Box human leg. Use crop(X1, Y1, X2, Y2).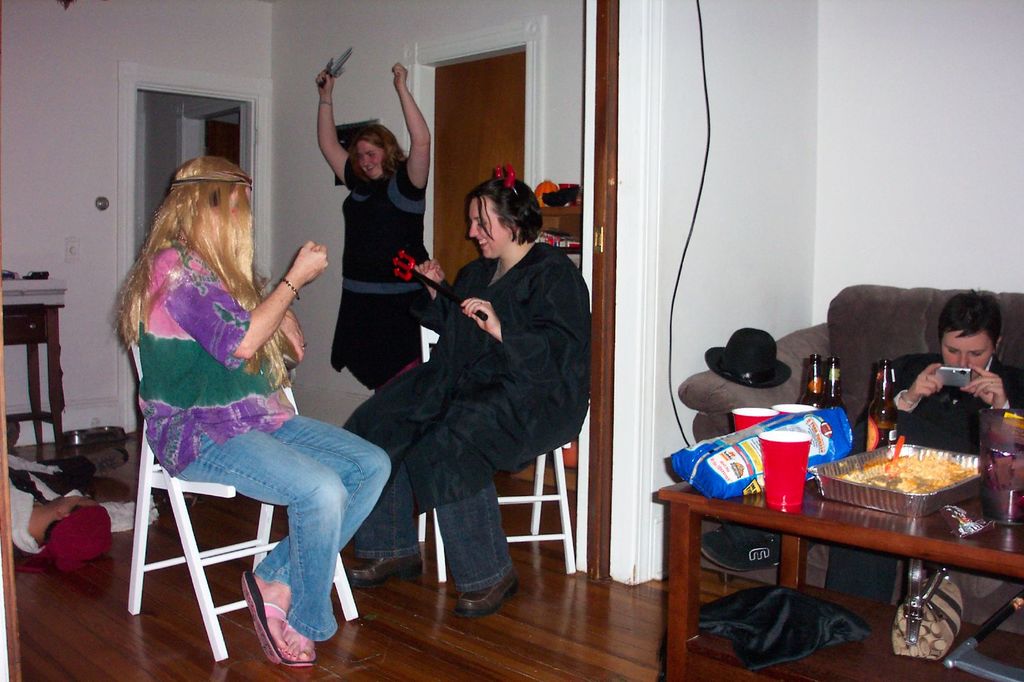
crop(691, 518, 778, 556).
